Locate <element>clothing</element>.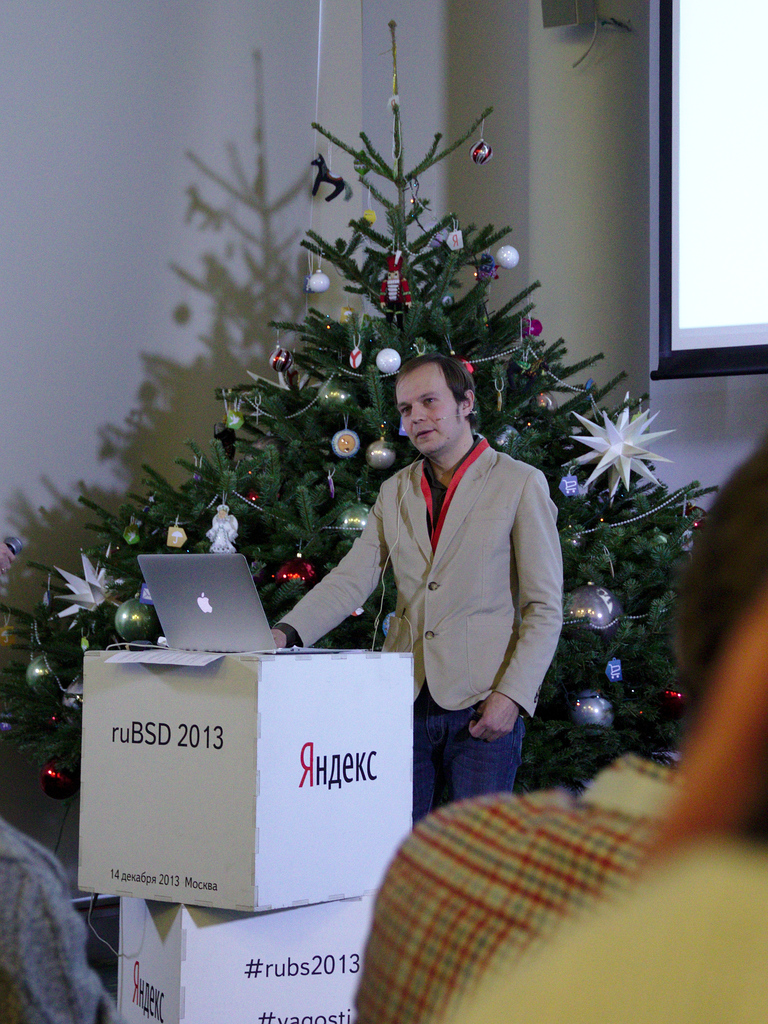
Bounding box: [x1=356, y1=755, x2=724, y2=1023].
